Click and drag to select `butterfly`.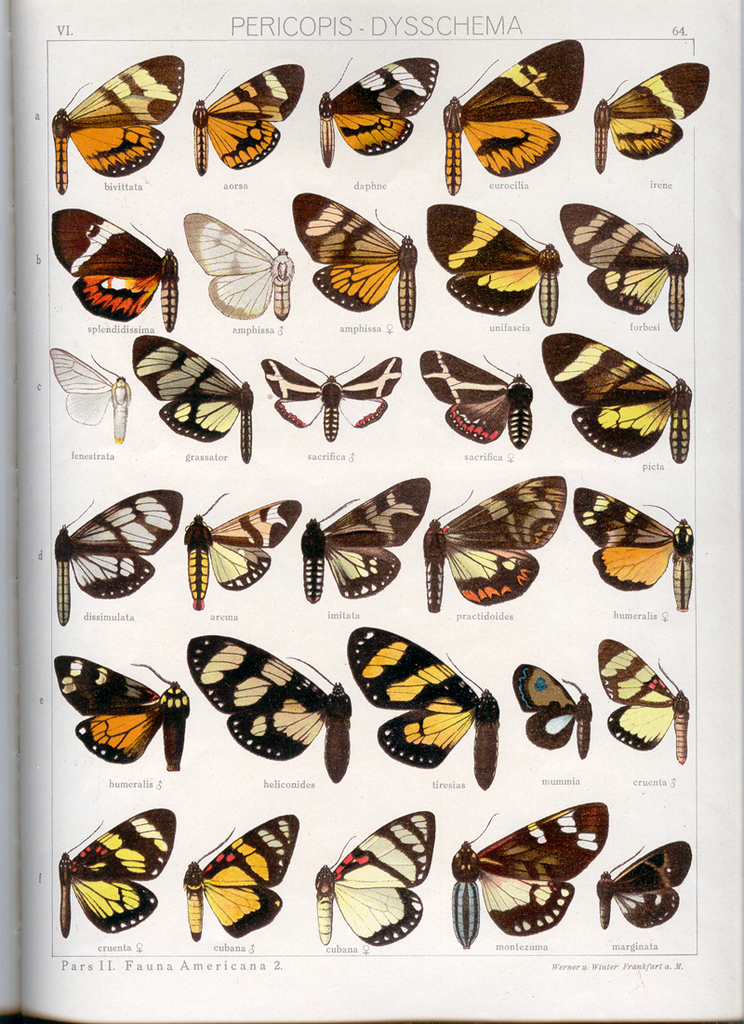
Selection: 292/476/428/606.
